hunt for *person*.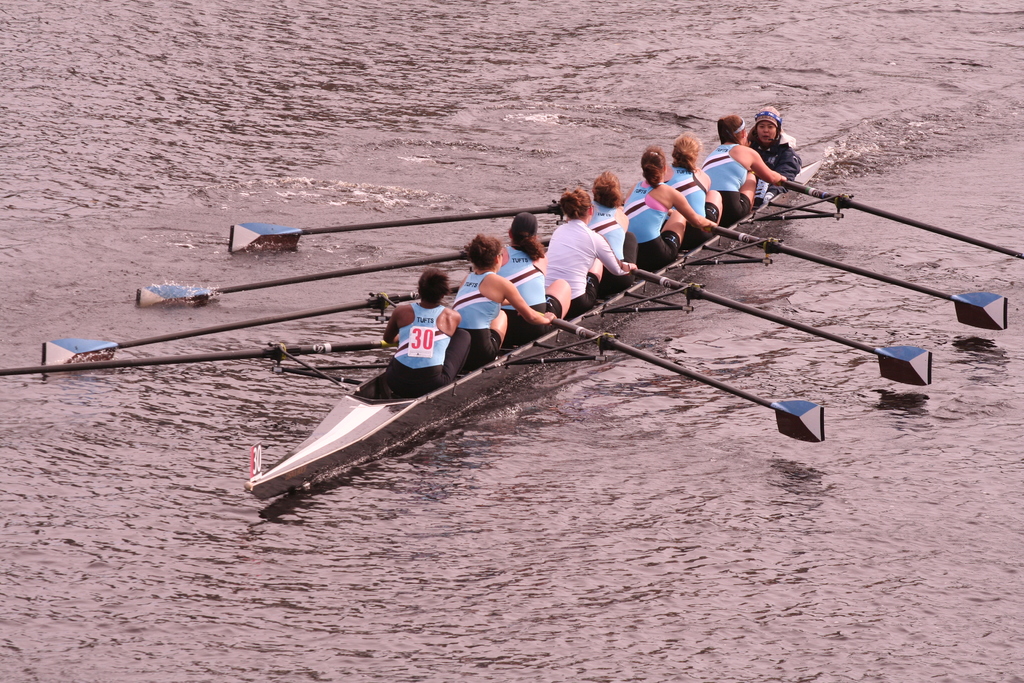
Hunted down at bbox(499, 214, 572, 336).
